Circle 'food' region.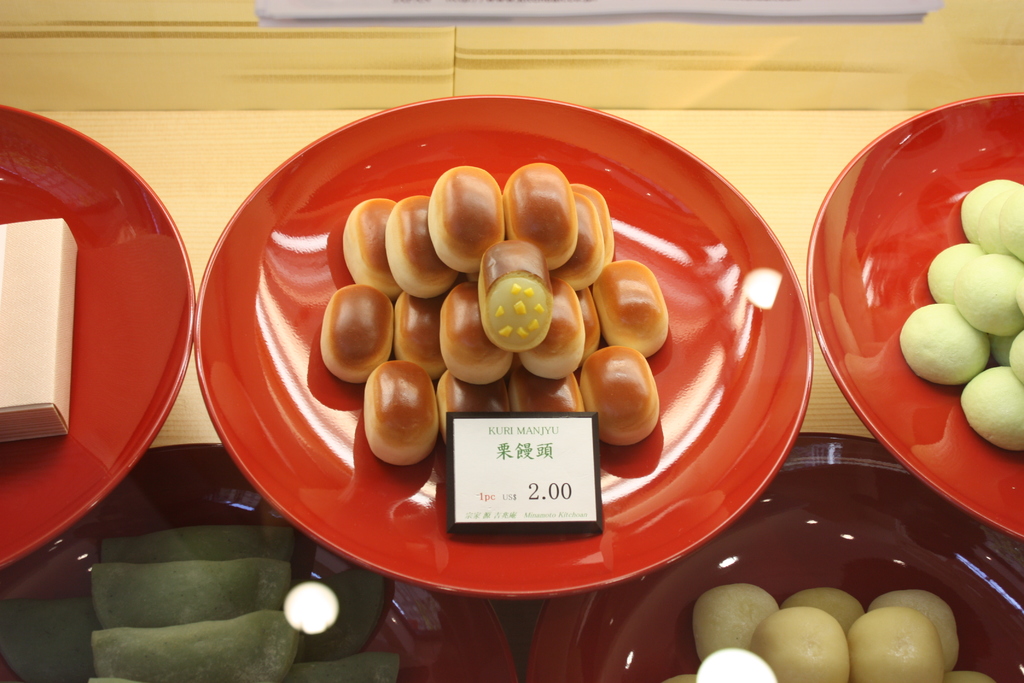
Region: bbox=(691, 585, 781, 667).
